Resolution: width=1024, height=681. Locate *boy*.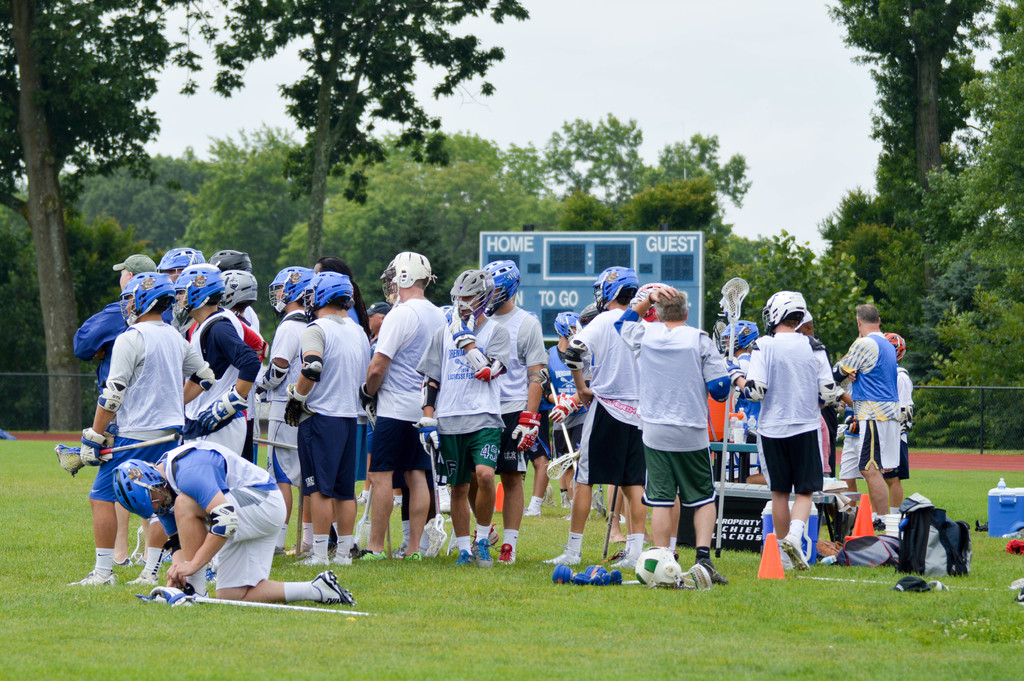
region(721, 297, 834, 580).
